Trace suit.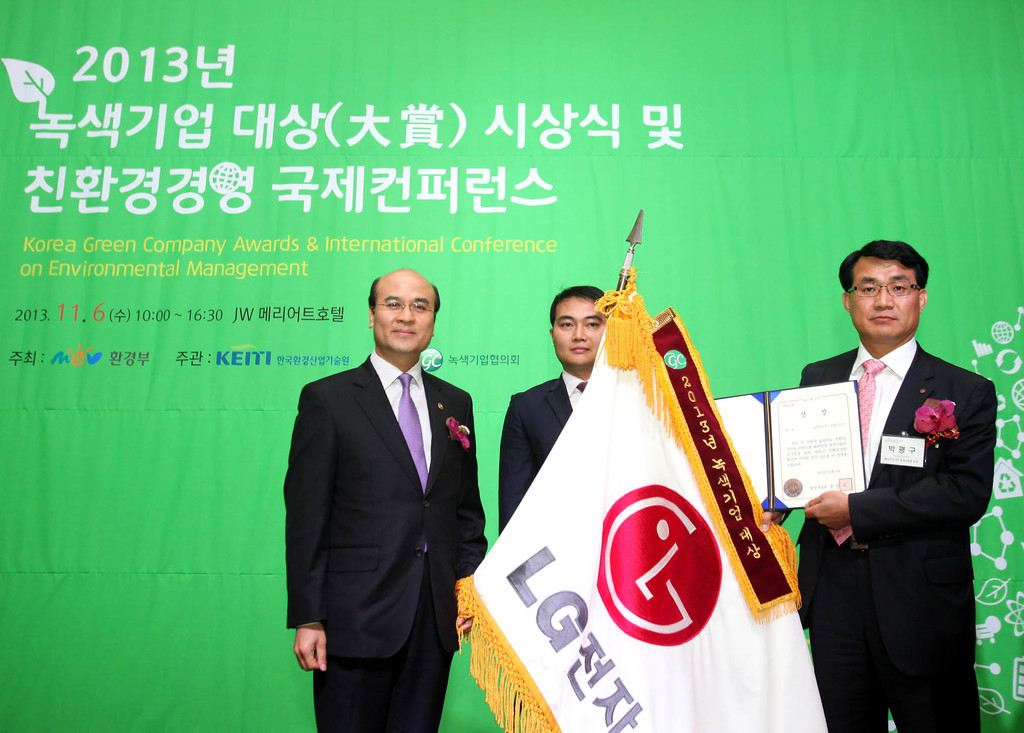
Traced to <box>502,365,591,536</box>.
